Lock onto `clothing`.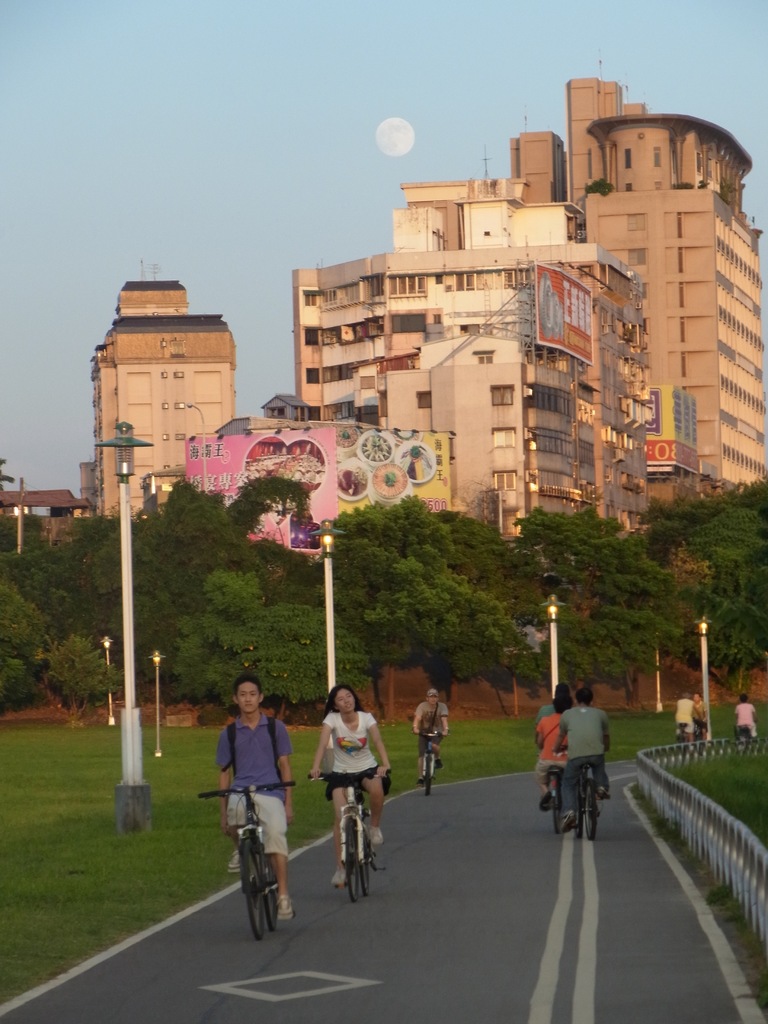
Locked: bbox=[689, 699, 710, 729].
